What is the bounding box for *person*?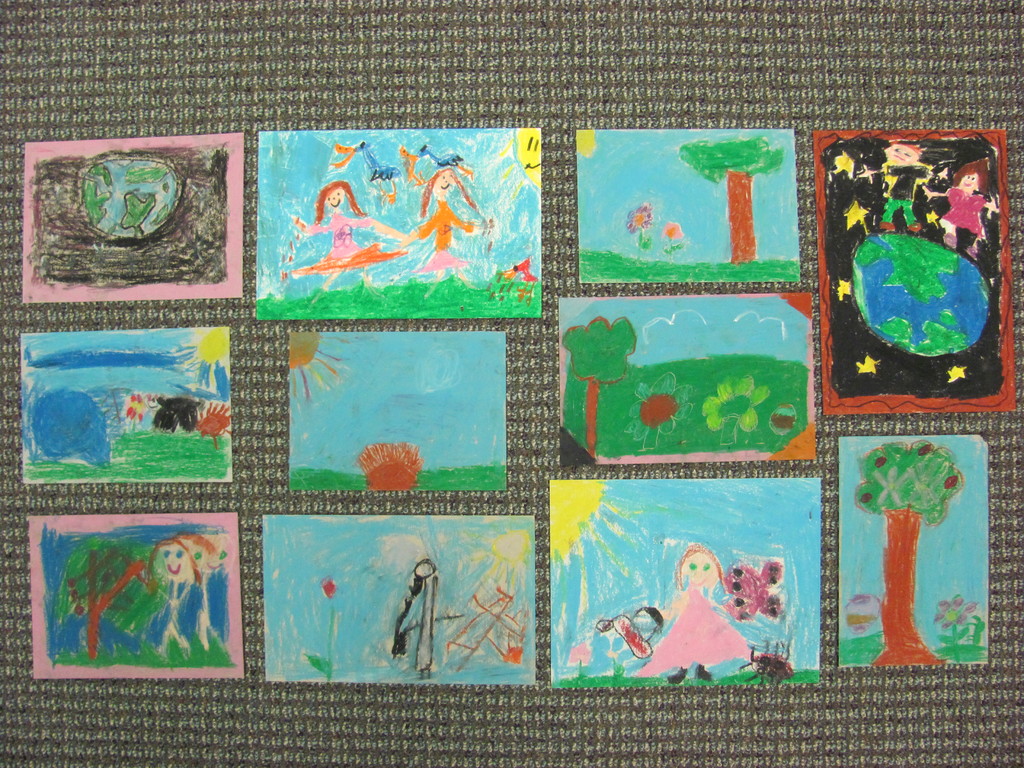
291/179/413/294.
